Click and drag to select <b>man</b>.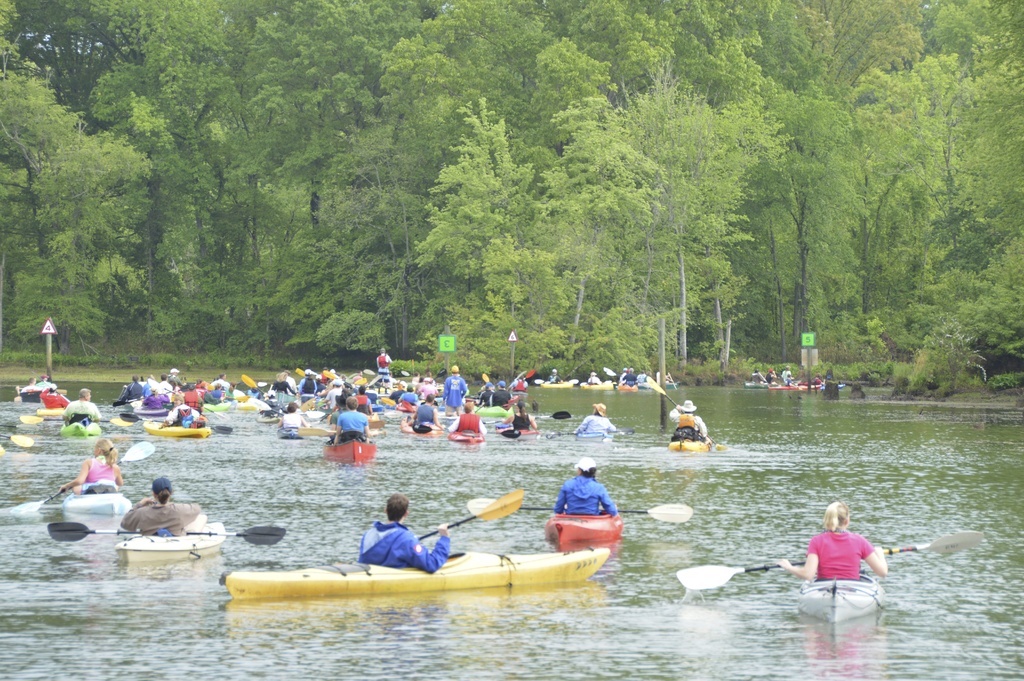
Selection: crop(355, 488, 450, 570).
